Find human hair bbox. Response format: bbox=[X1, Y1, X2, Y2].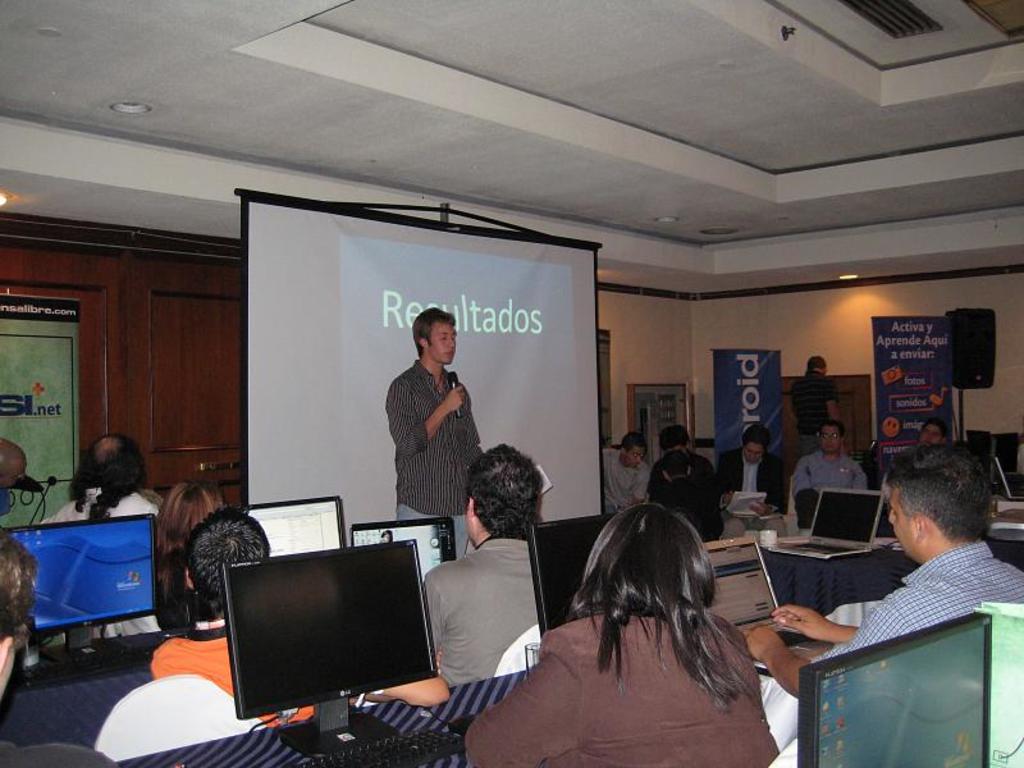
bbox=[187, 507, 270, 622].
